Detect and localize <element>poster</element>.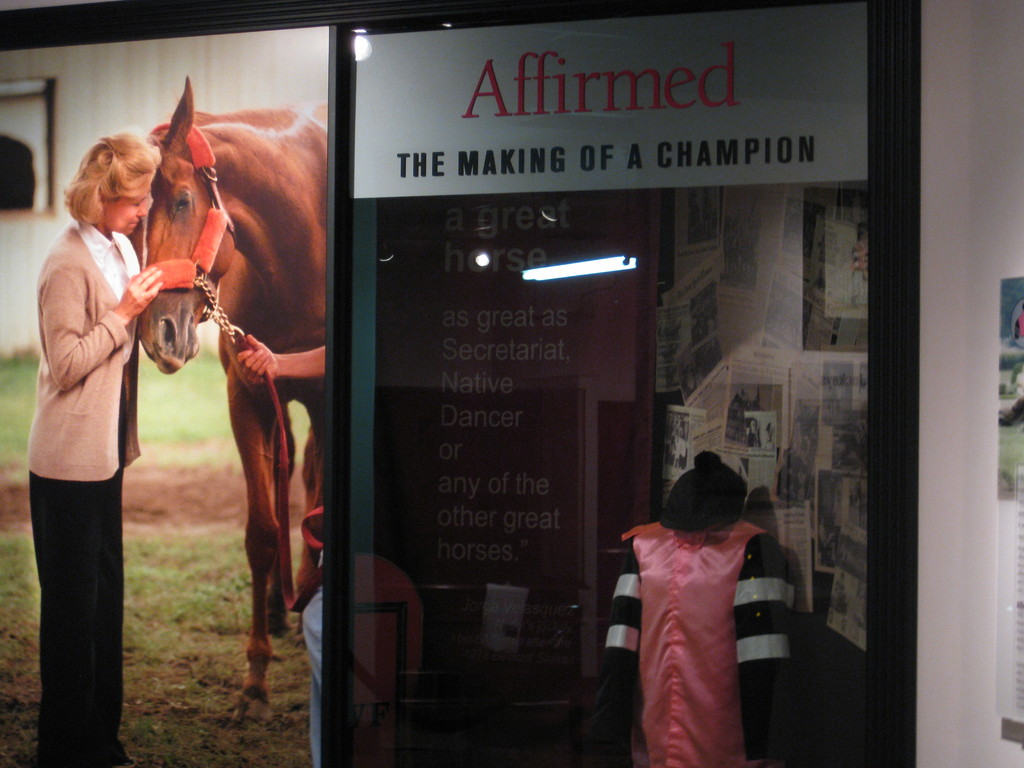
Localized at detection(351, 0, 872, 767).
